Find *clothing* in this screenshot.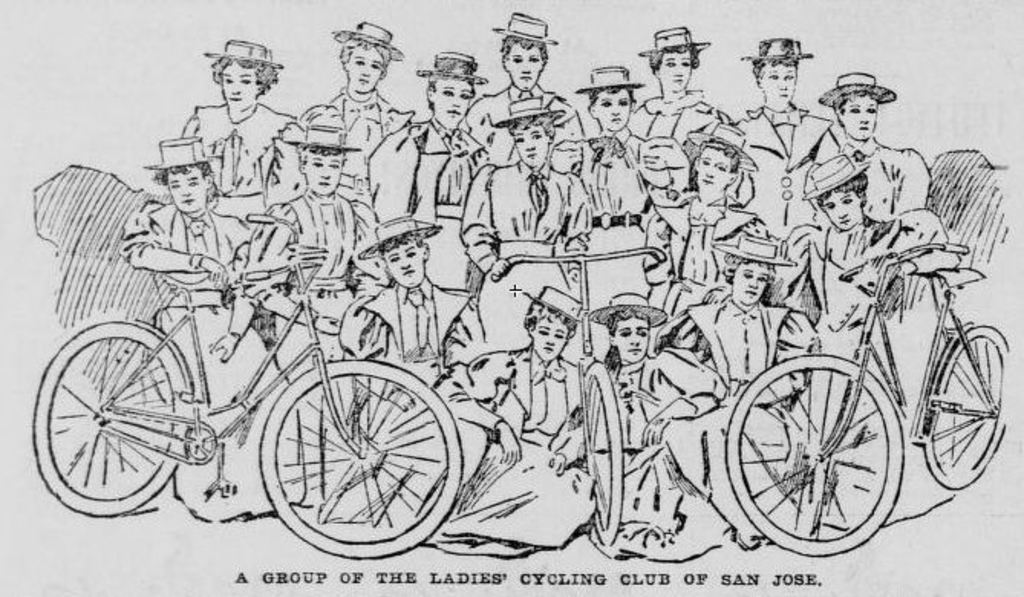
The bounding box for *clothing* is pyautogui.locateOnScreen(634, 89, 721, 150).
